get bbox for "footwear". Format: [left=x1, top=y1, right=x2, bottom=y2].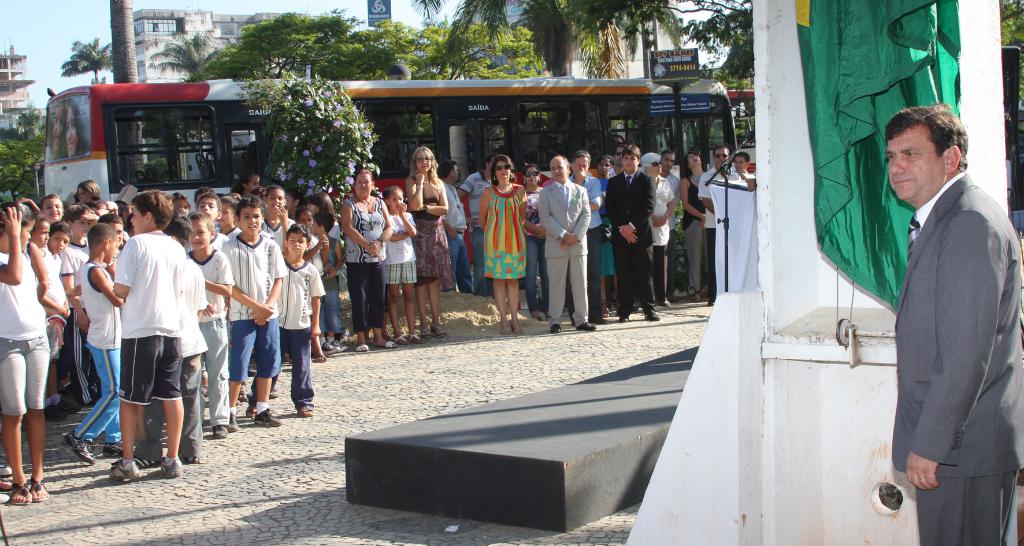
[left=648, top=311, right=659, bottom=321].
